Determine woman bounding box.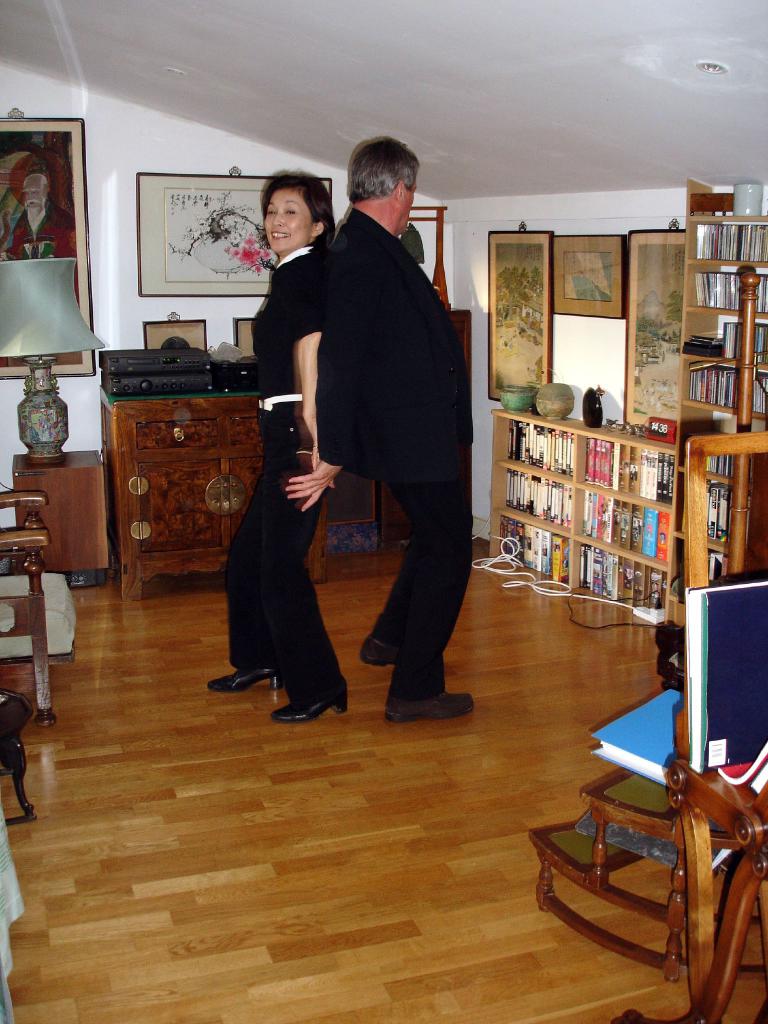
Determined: pyautogui.locateOnScreen(215, 169, 339, 737).
